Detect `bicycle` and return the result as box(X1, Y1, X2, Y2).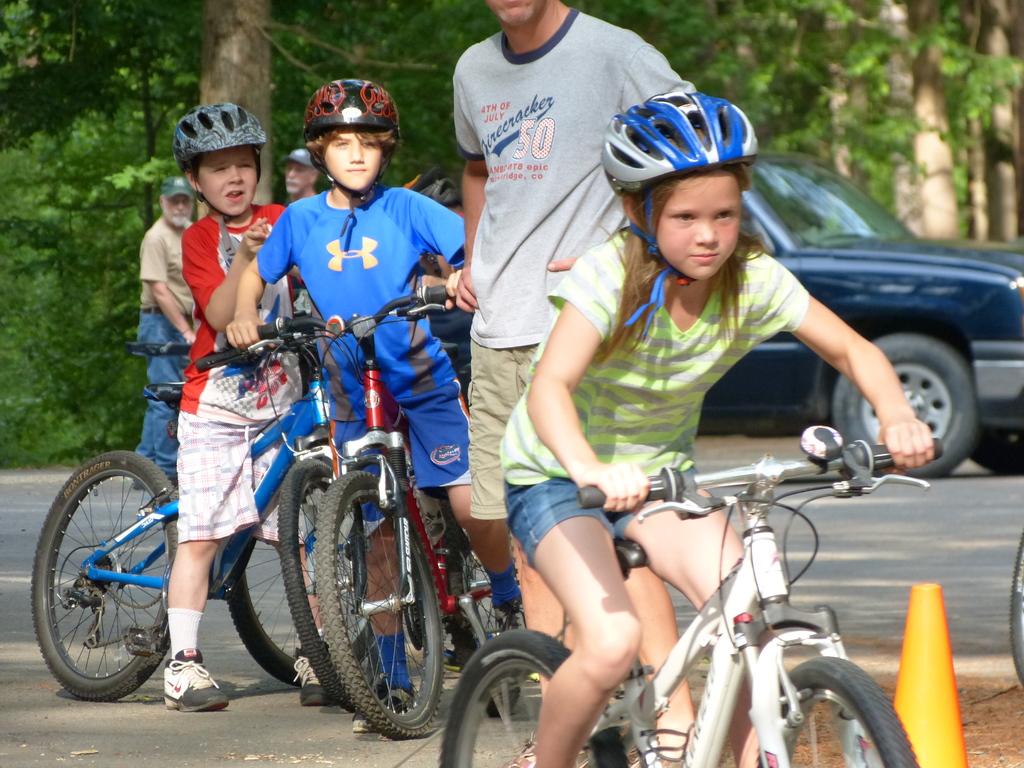
box(429, 413, 949, 765).
